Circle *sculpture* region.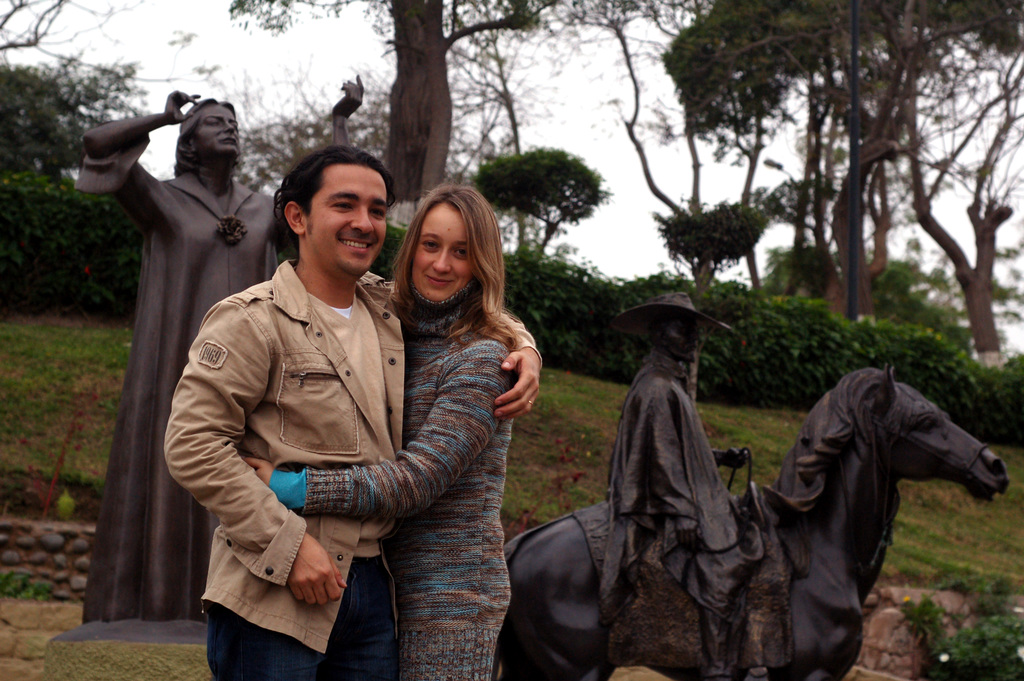
Region: (left=60, top=69, right=372, bottom=652).
